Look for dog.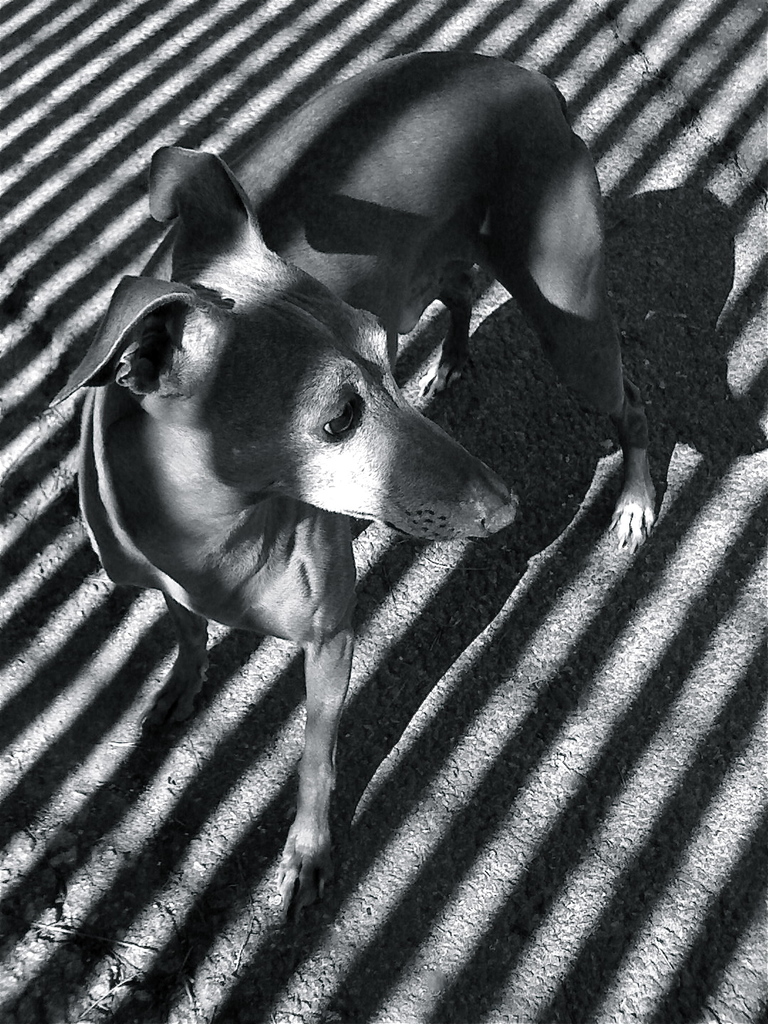
Found: 43:46:658:910.
